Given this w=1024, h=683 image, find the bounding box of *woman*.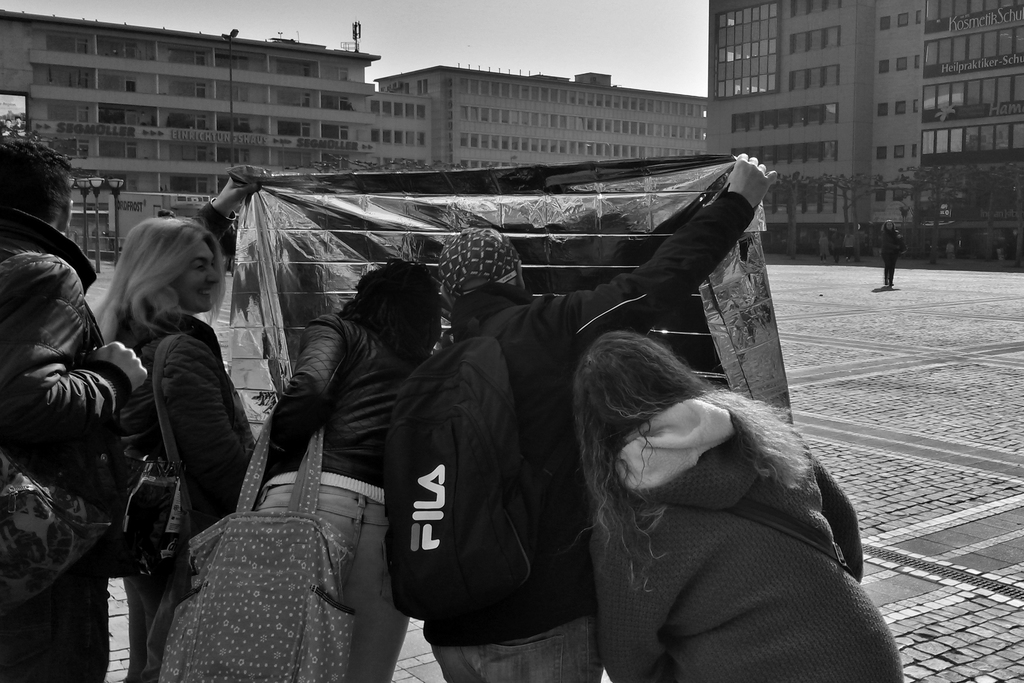
Rect(95, 167, 254, 682).
